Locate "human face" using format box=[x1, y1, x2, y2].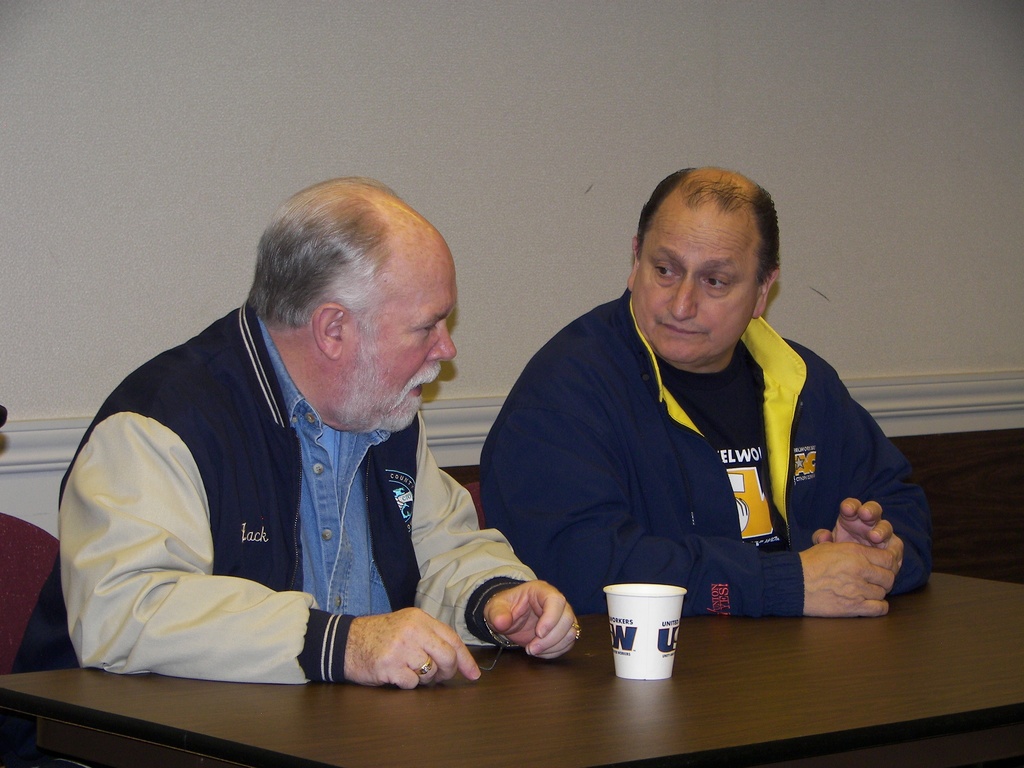
box=[346, 245, 455, 430].
